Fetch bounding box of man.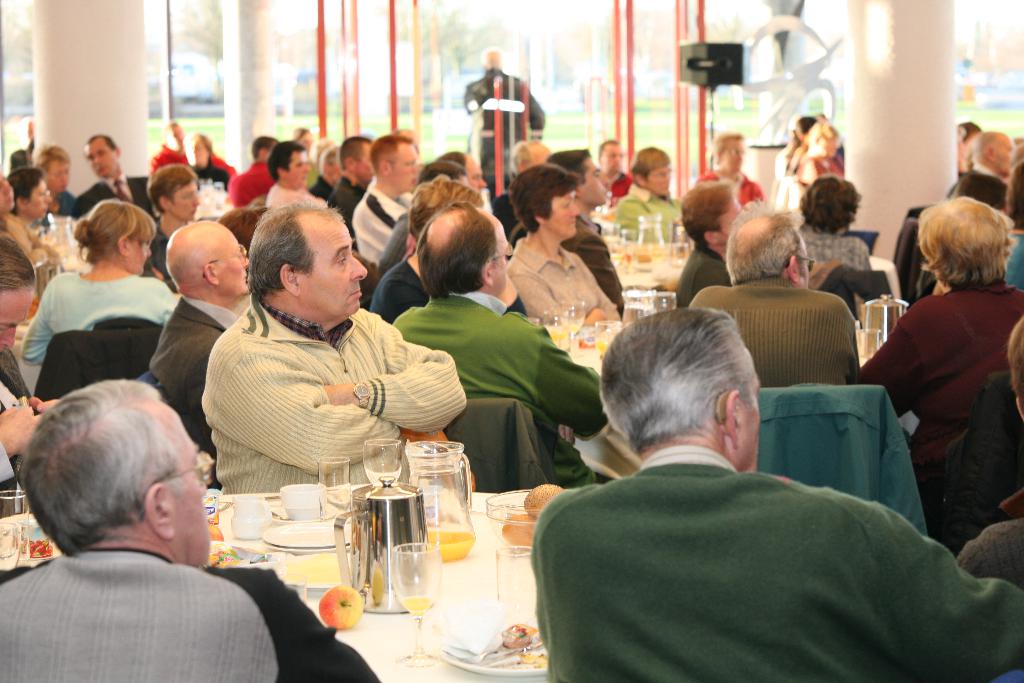
Bbox: [x1=685, y1=209, x2=872, y2=392].
